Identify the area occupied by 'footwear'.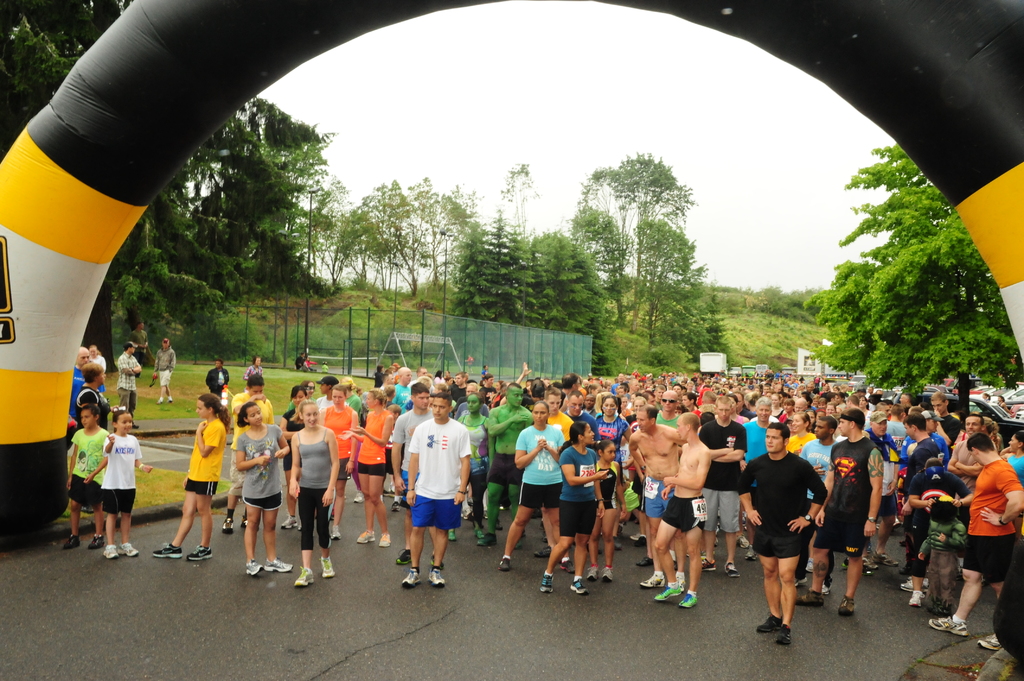
Area: [926,620,970,634].
